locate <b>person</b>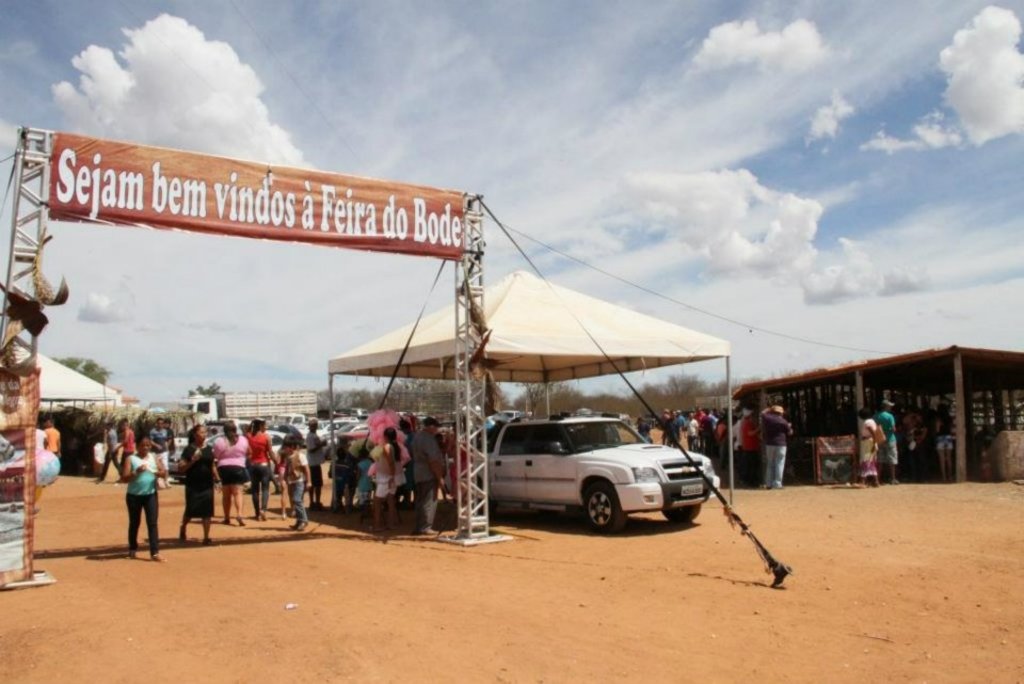
<box>857,404,890,492</box>
